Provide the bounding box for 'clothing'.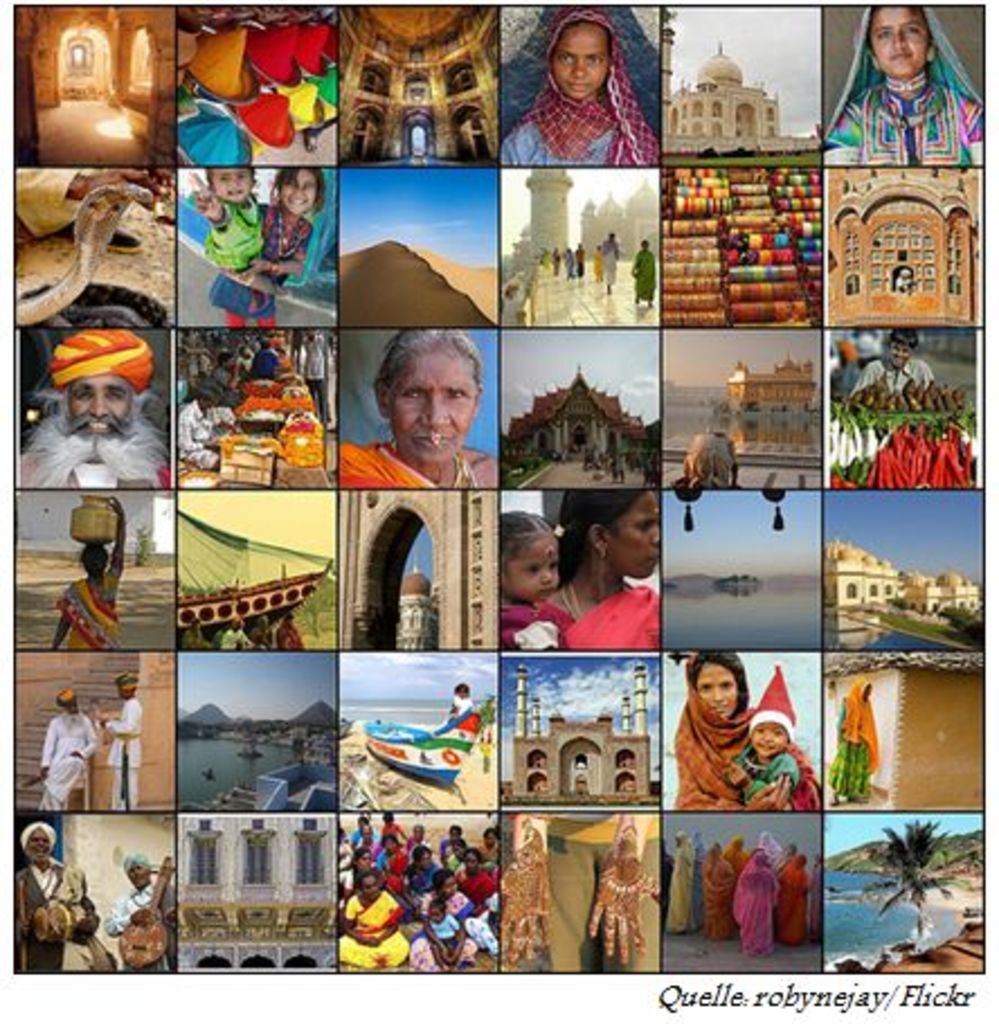
[x1=898, y1=277, x2=909, y2=293].
